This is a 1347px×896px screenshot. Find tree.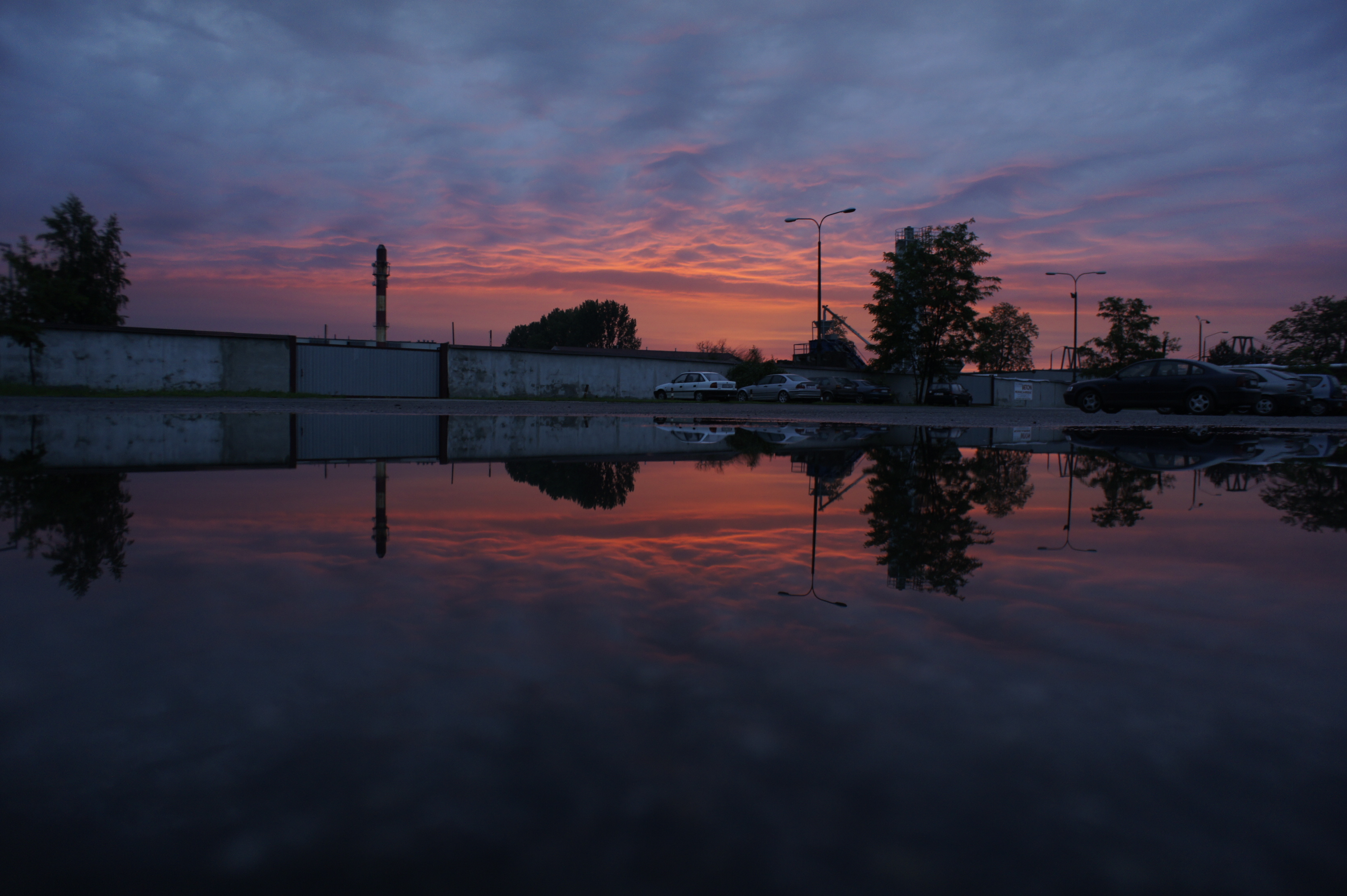
Bounding box: [left=278, top=134, right=306, bottom=147].
